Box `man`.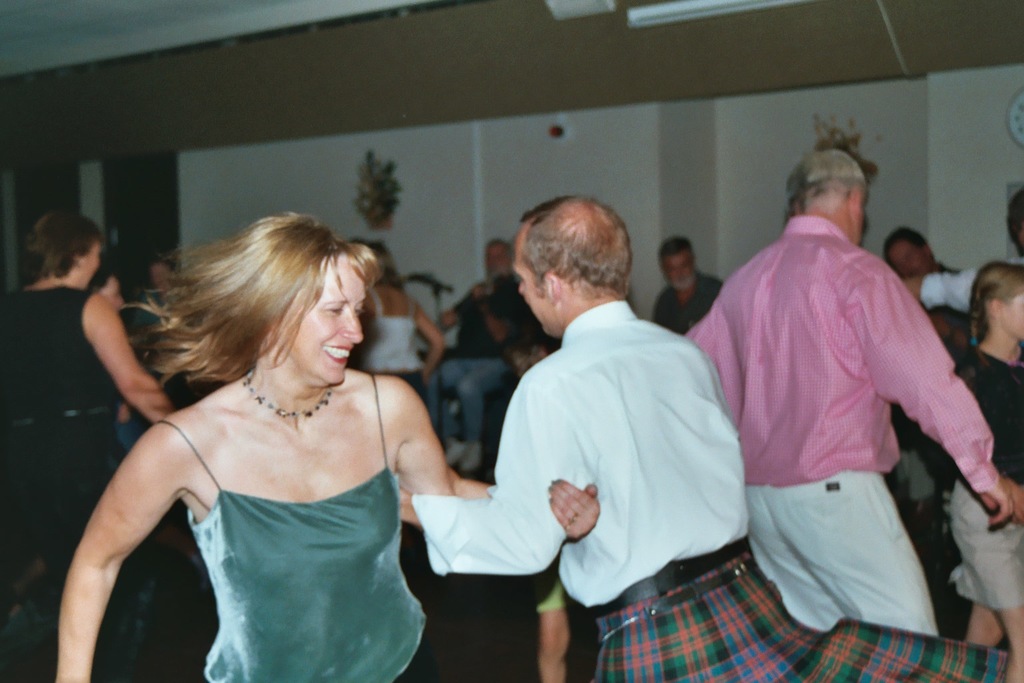
rect(683, 147, 1015, 636).
